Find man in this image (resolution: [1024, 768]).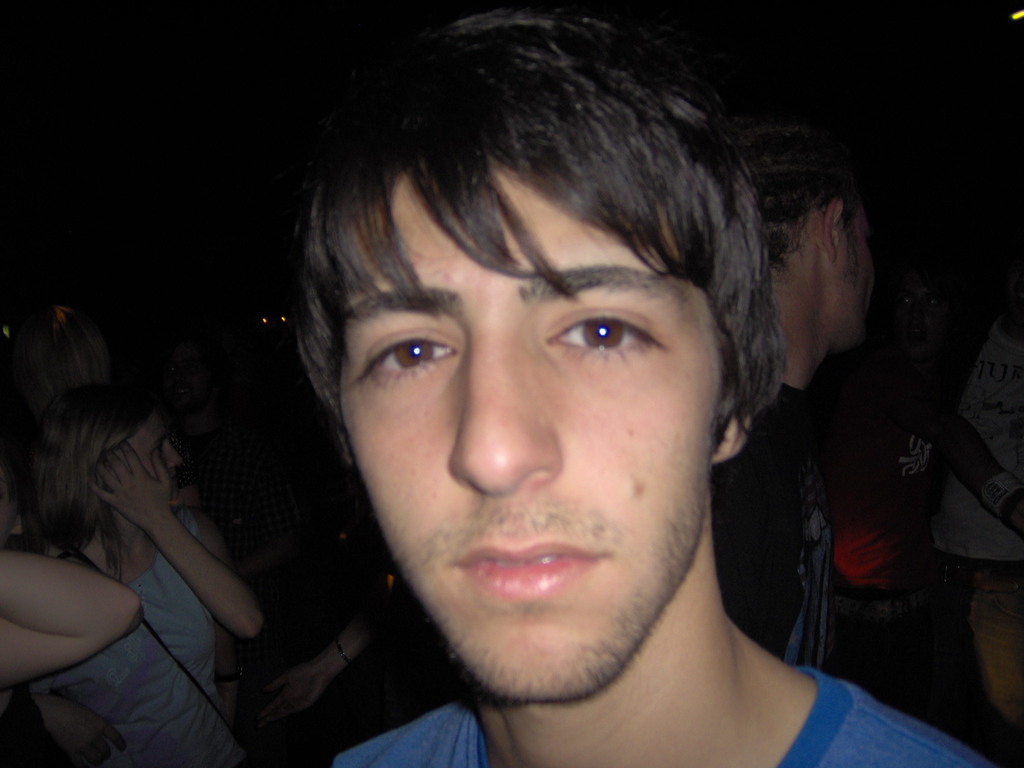
(x1=702, y1=94, x2=883, y2=669).
